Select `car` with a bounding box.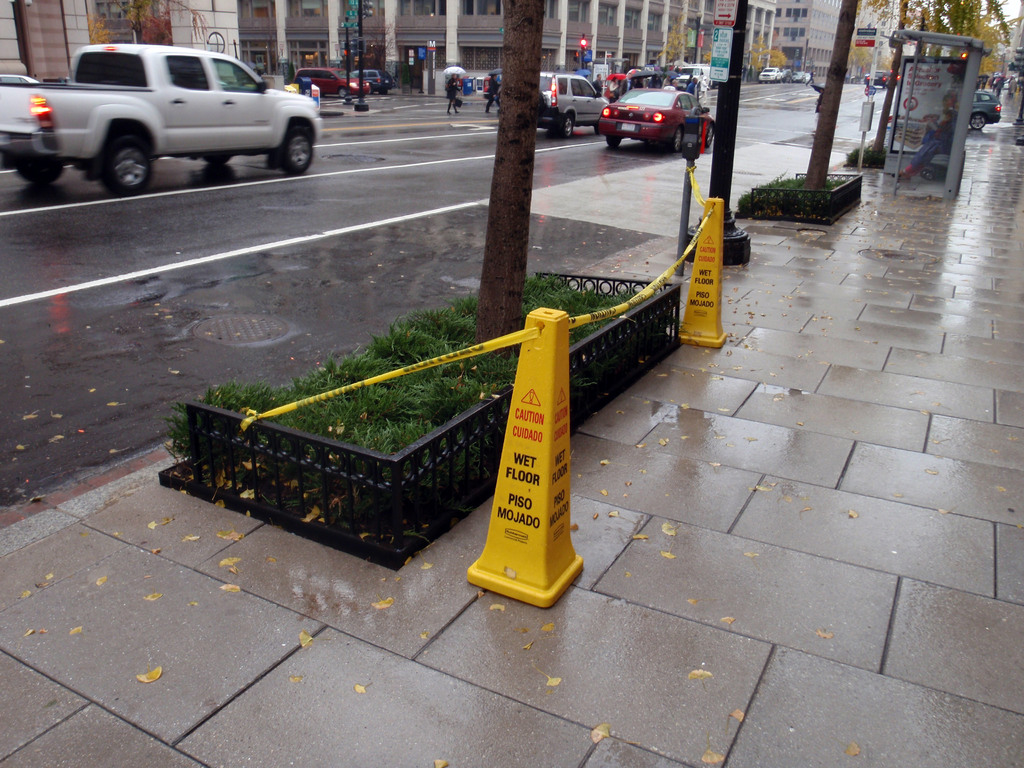
pyautogui.locateOnScreen(621, 59, 676, 84).
